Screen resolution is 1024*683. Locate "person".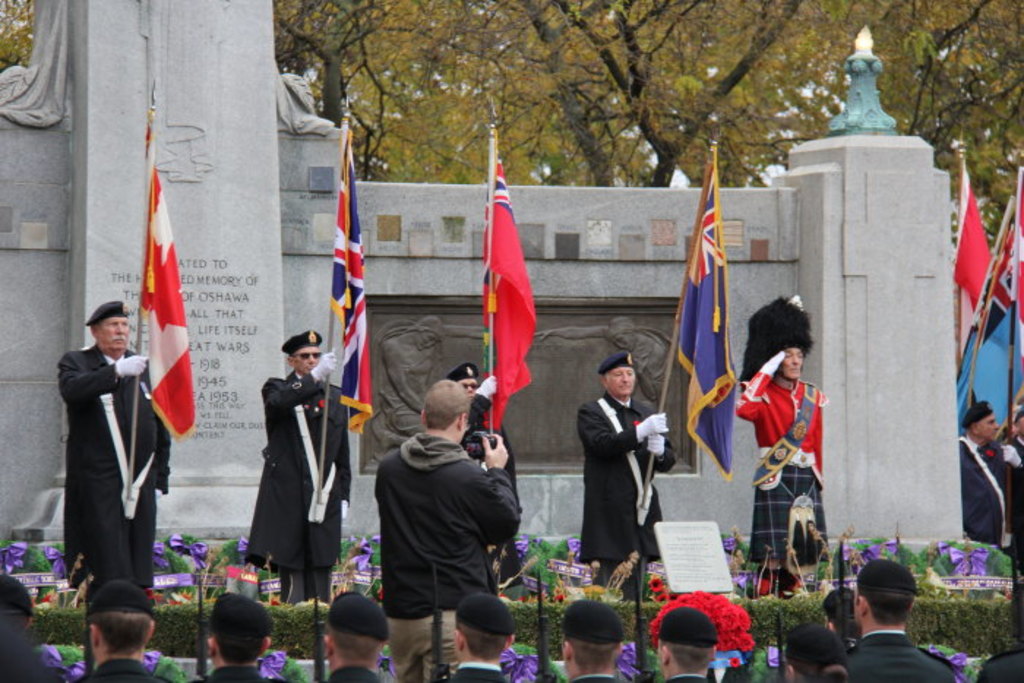
[left=733, top=347, right=834, bottom=589].
